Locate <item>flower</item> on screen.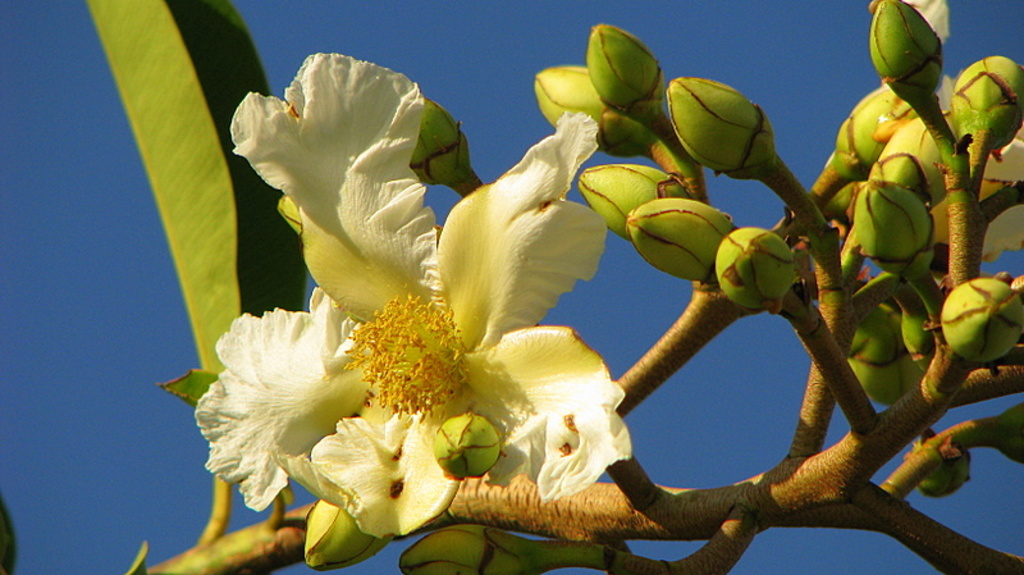
On screen at bbox=(193, 47, 623, 539).
